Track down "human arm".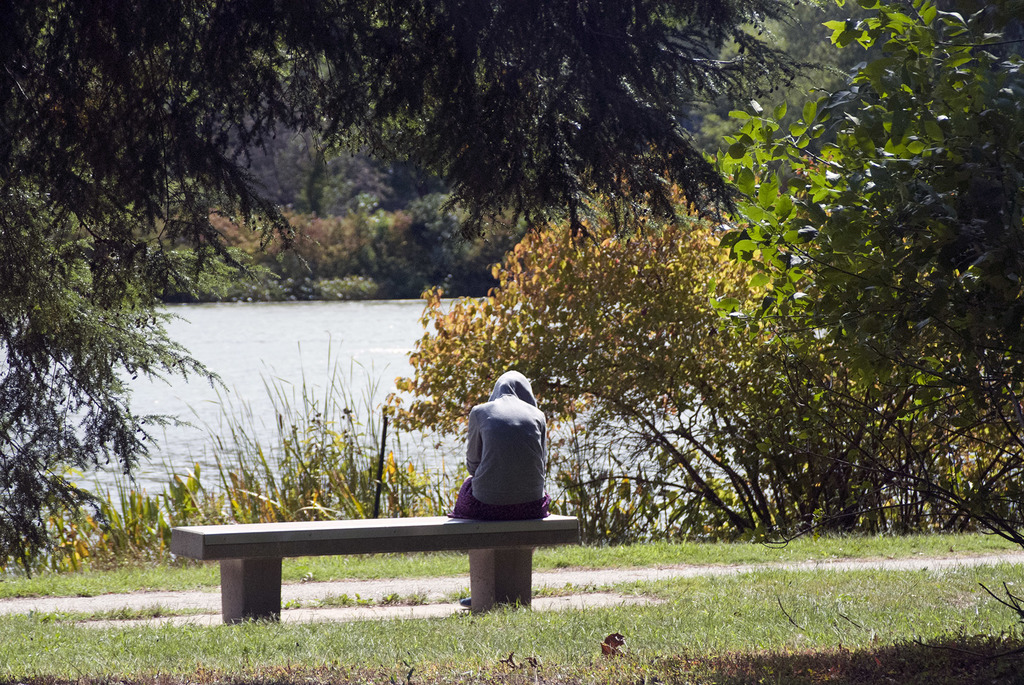
Tracked to region(537, 417, 547, 468).
